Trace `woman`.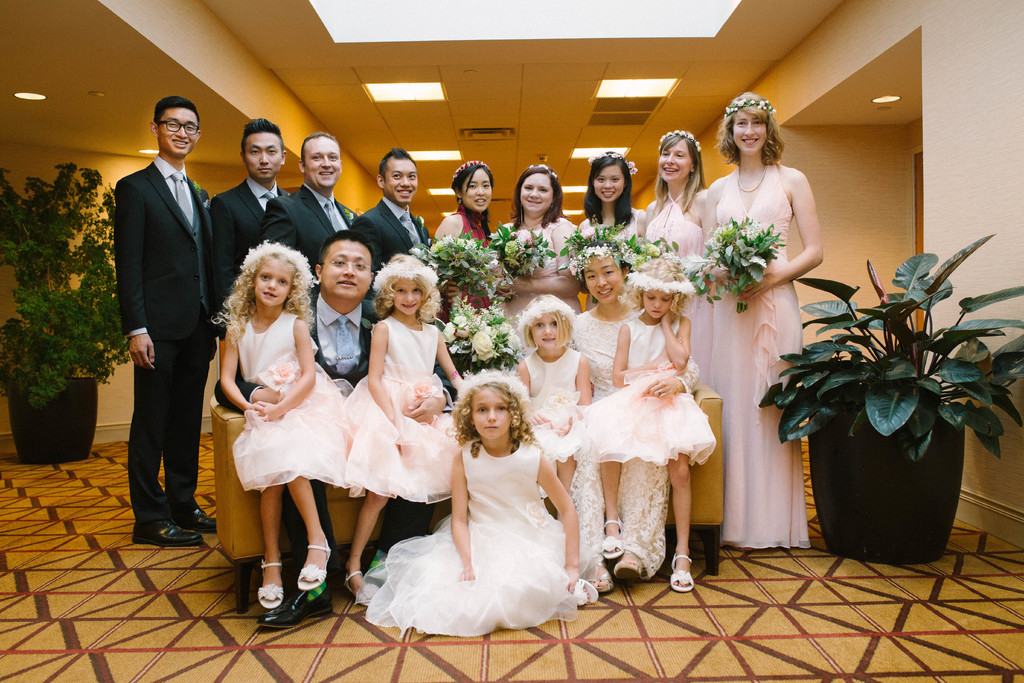
Traced to {"left": 565, "top": 223, "right": 671, "bottom": 587}.
